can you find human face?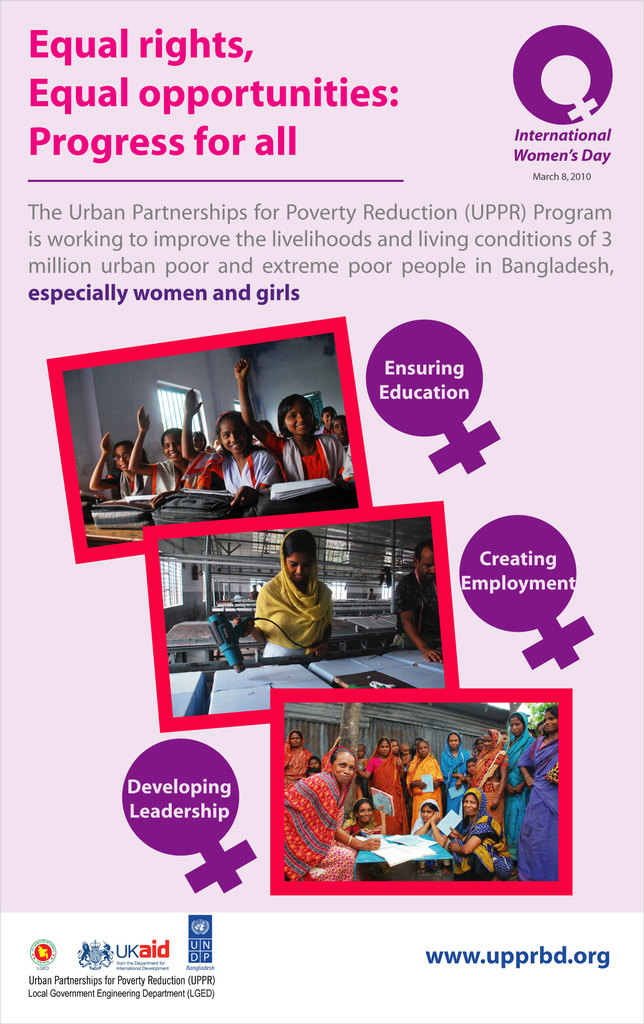
Yes, bounding box: bbox=(476, 740, 483, 749).
